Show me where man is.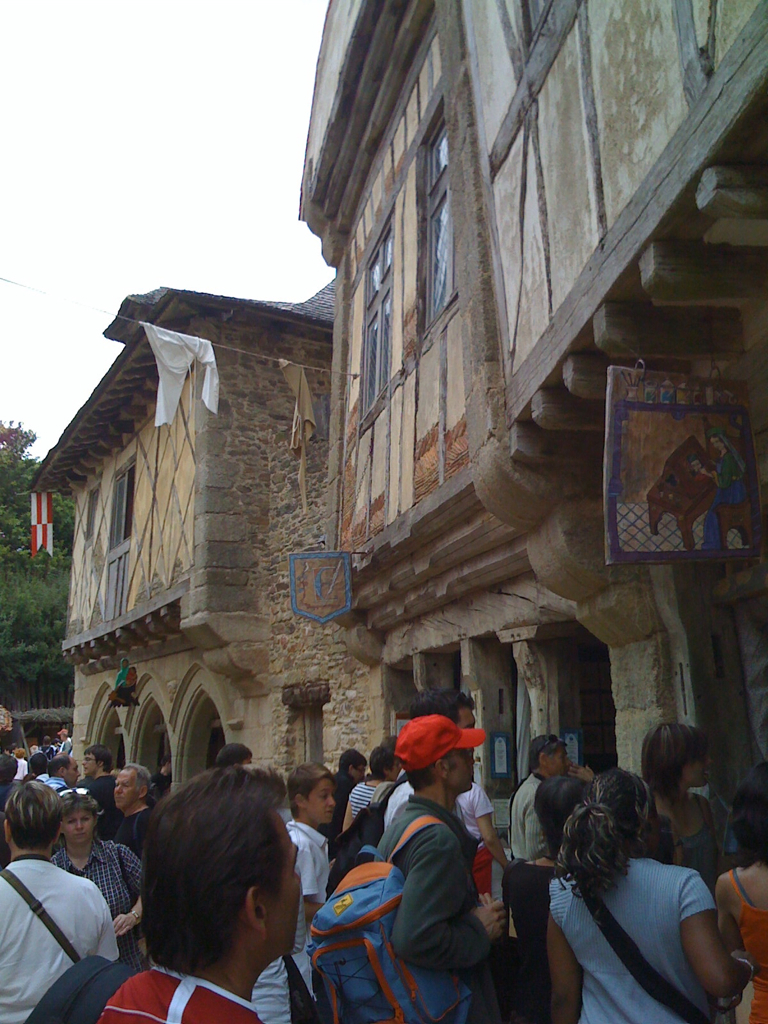
man is at [left=380, top=691, right=476, bottom=833].
